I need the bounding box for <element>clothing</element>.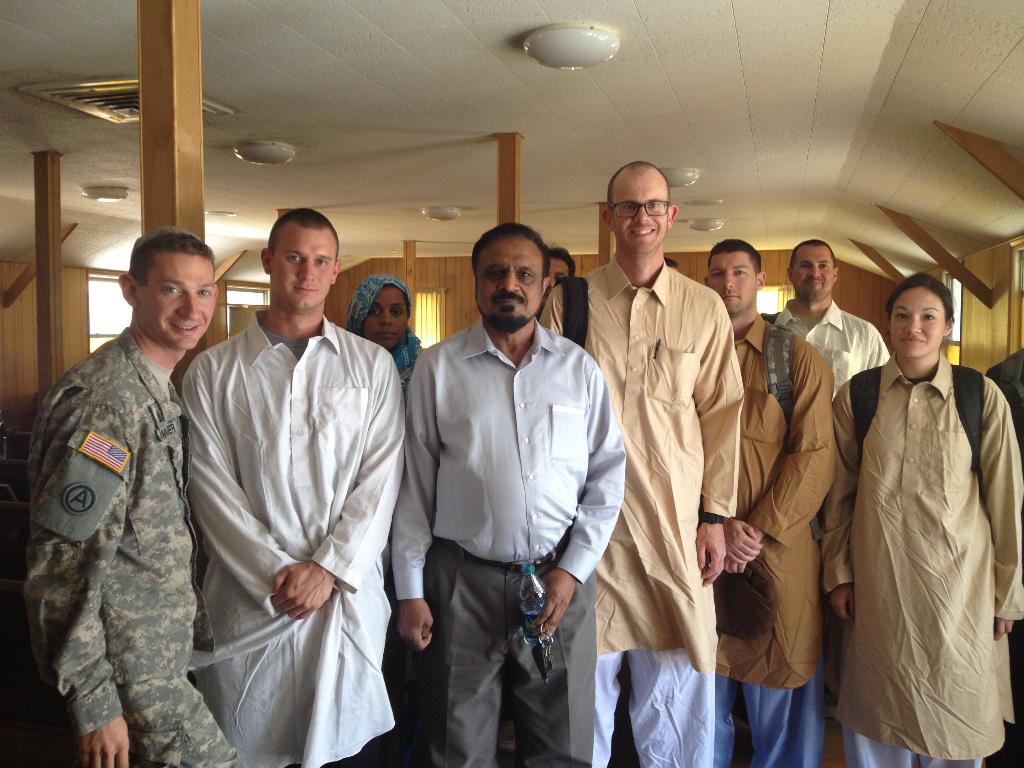
Here it is: (835,347,1023,765).
